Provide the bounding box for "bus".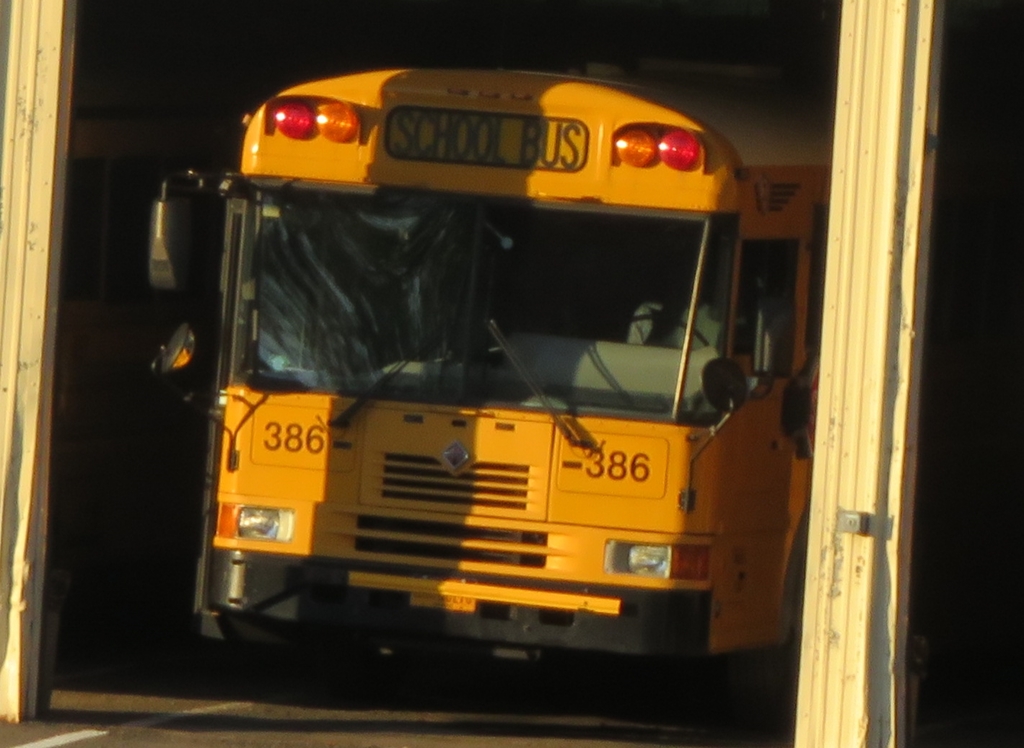
detection(146, 63, 826, 693).
